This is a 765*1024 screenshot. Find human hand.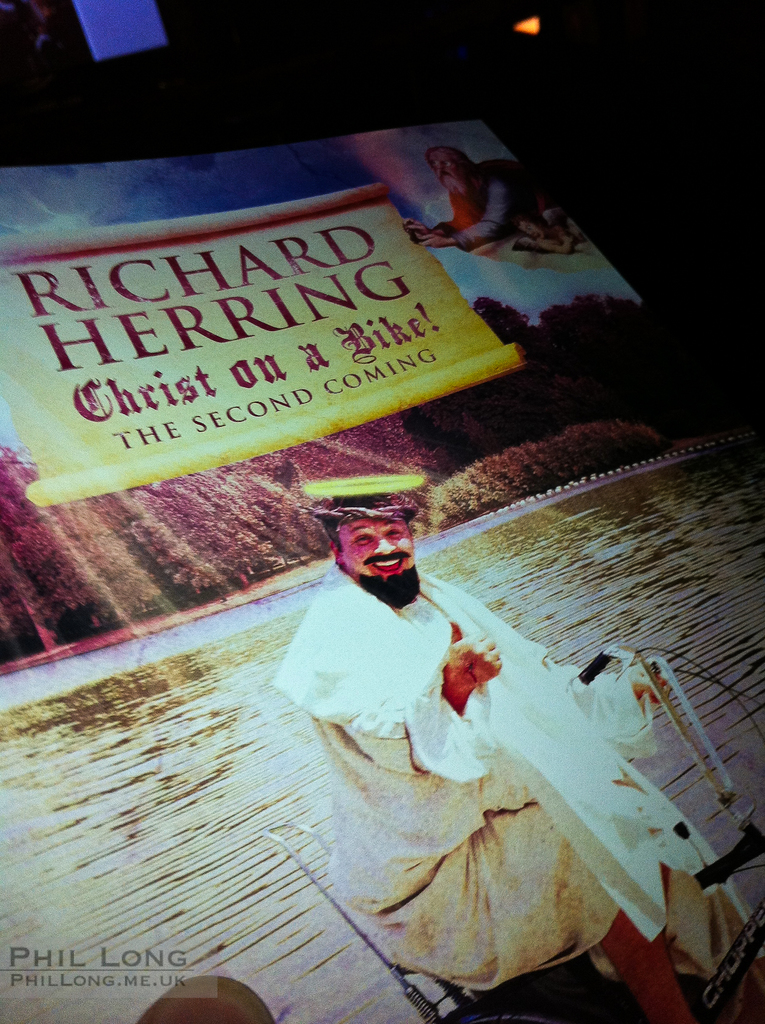
Bounding box: Rect(417, 236, 443, 252).
